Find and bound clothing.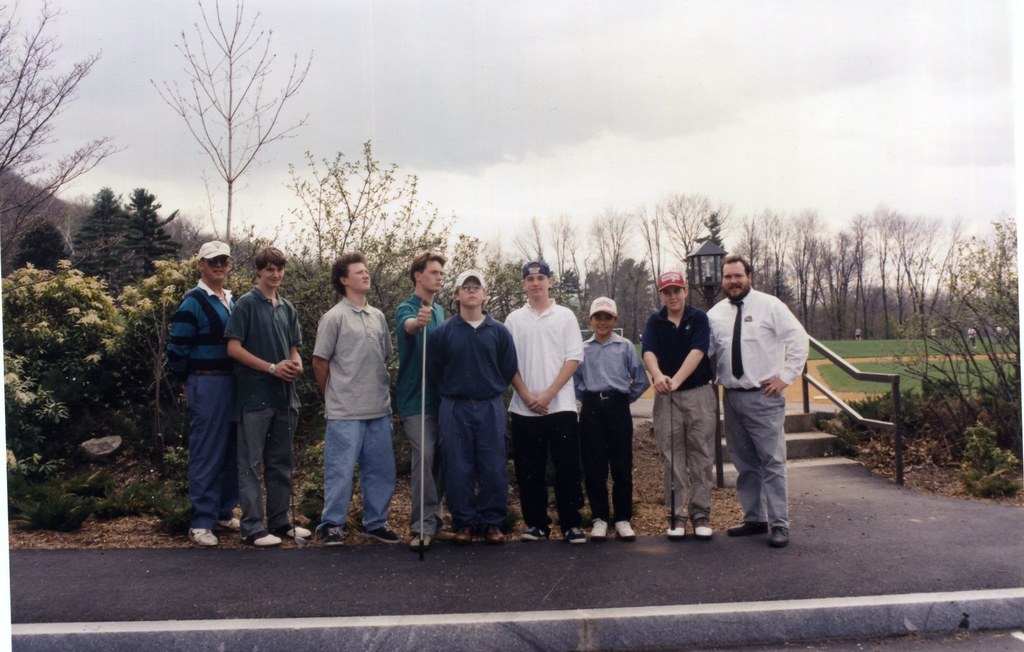
Bound: (x1=499, y1=292, x2=582, y2=525).
